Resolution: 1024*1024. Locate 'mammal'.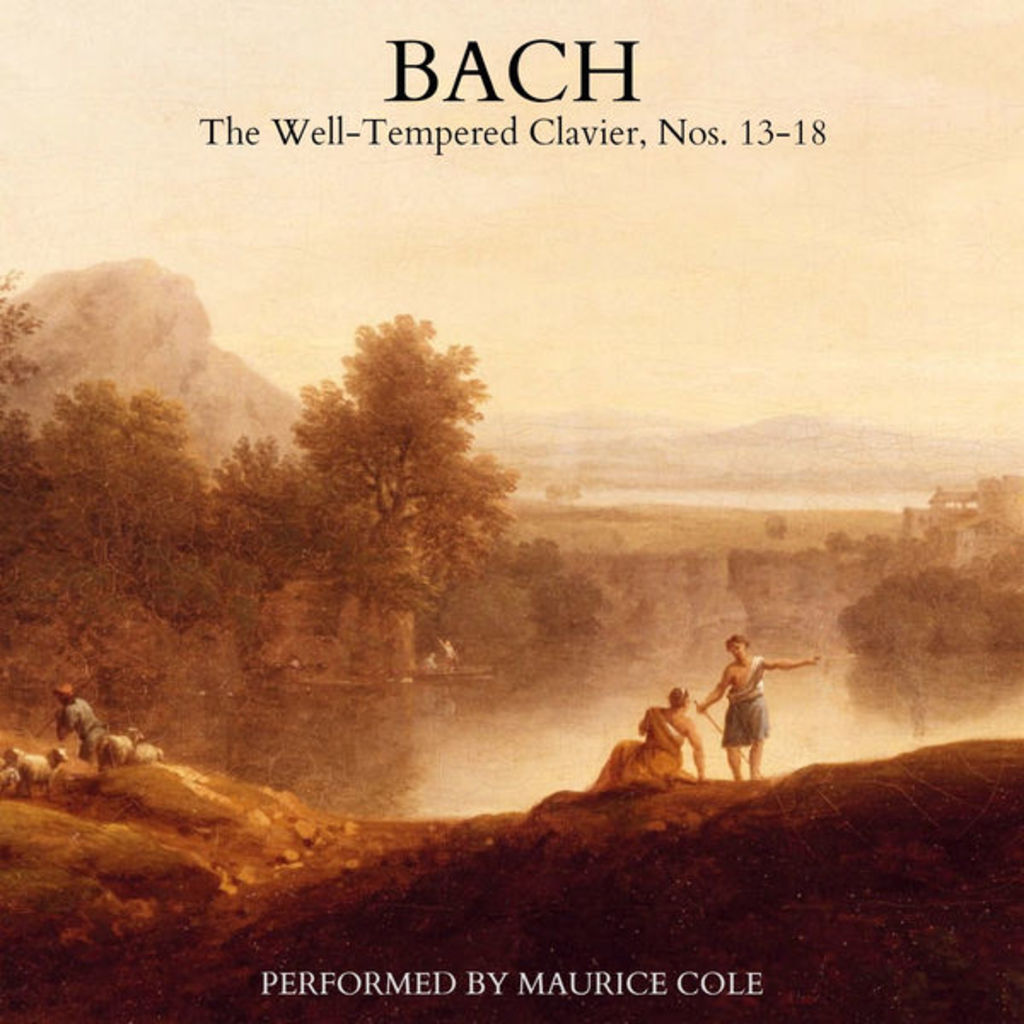
9:746:65:800.
